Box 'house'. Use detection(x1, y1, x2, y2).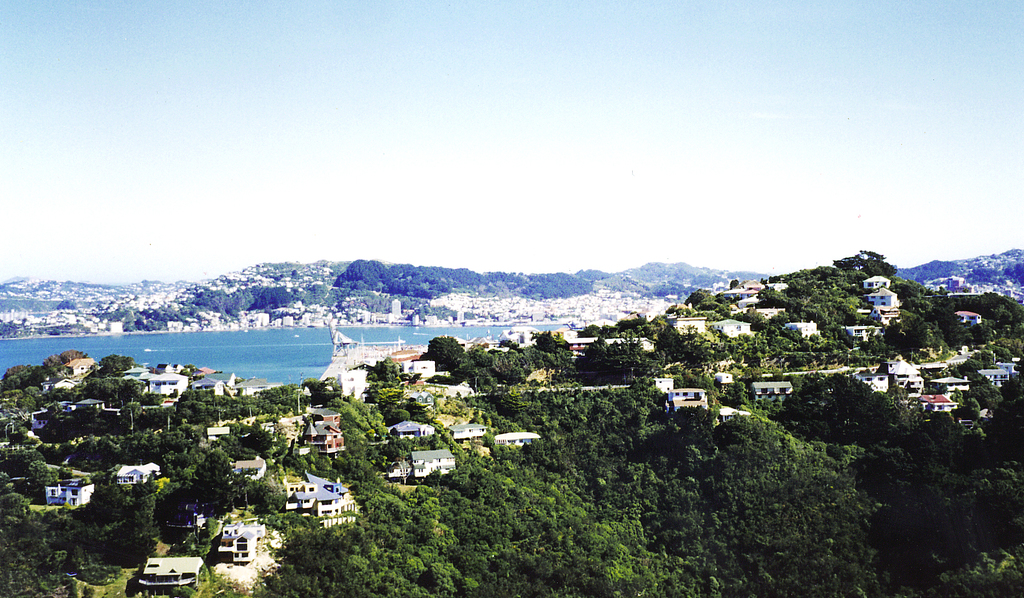
detection(218, 522, 261, 563).
